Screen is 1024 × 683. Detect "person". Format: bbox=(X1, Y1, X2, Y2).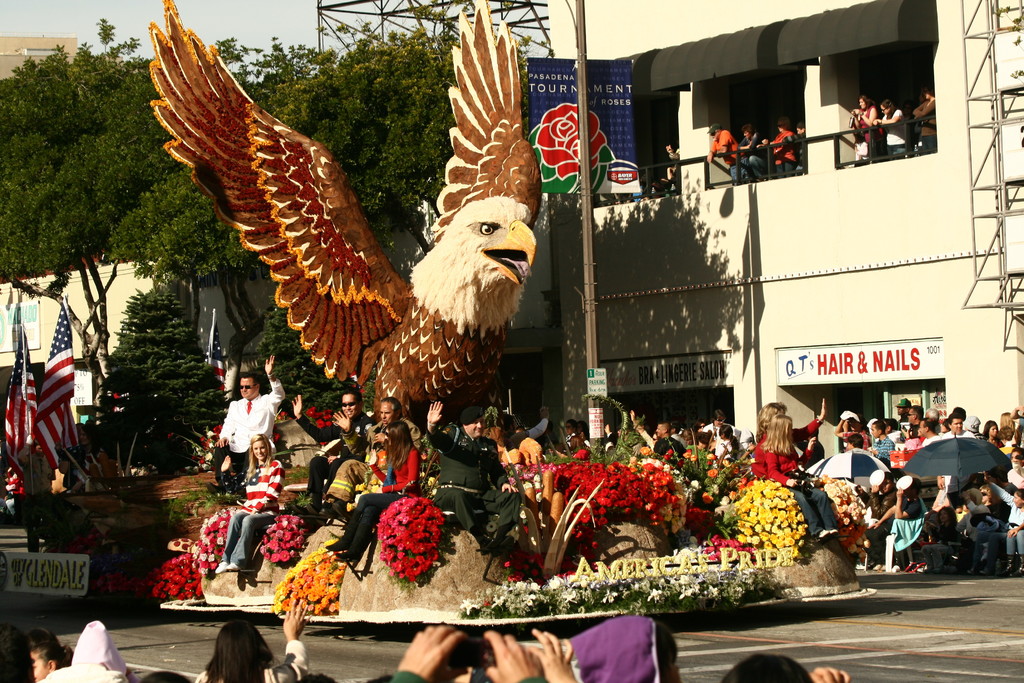
bbox=(874, 470, 932, 555).
